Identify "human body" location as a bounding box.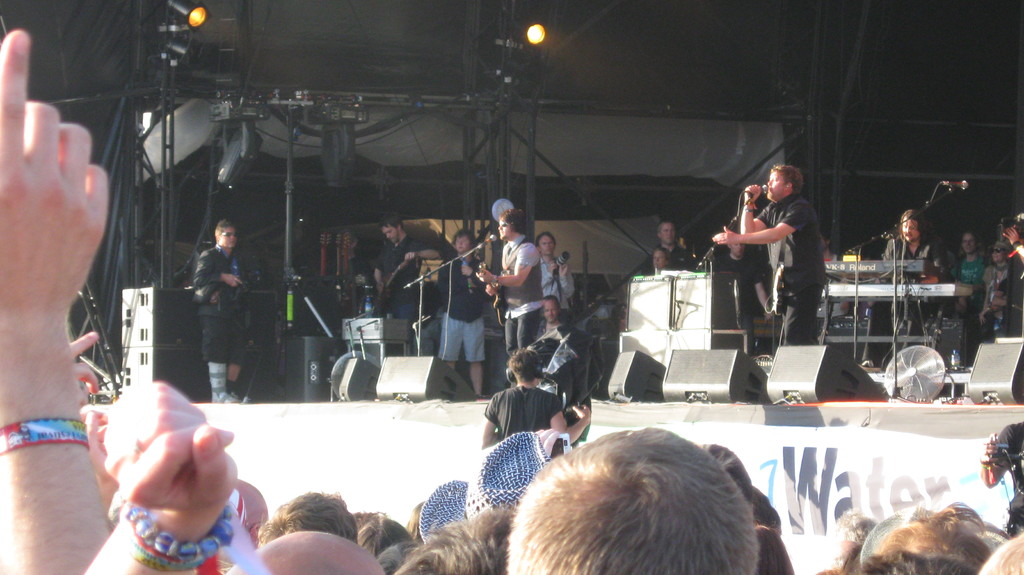
(left=985, top=236, right=1010, bottom=327).
